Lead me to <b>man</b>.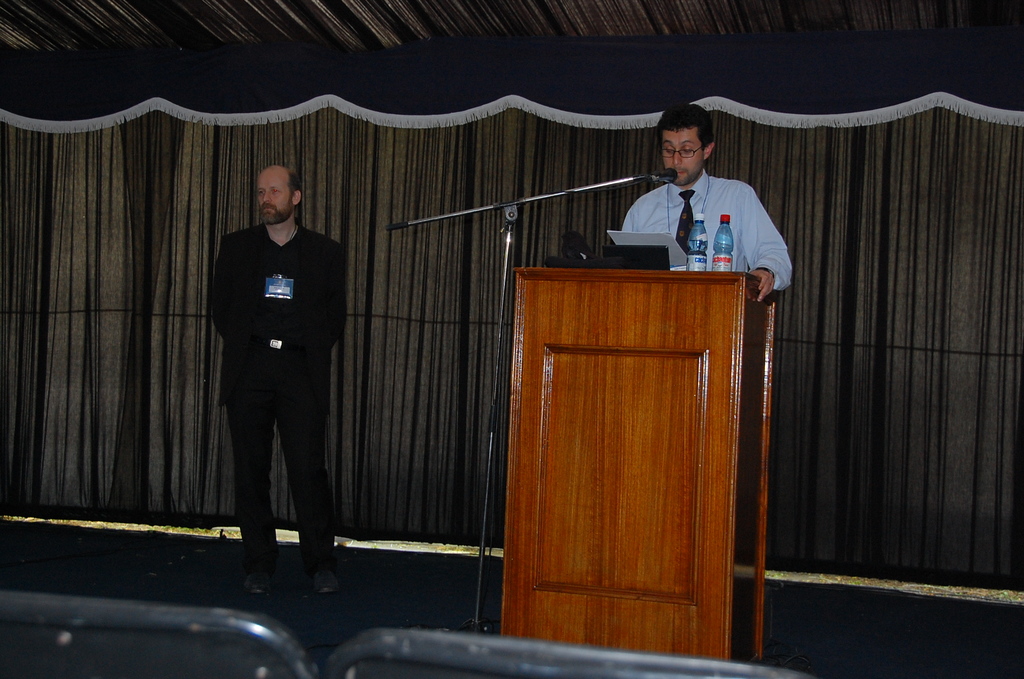
Lead to box=[611, 102, 795, 304].
